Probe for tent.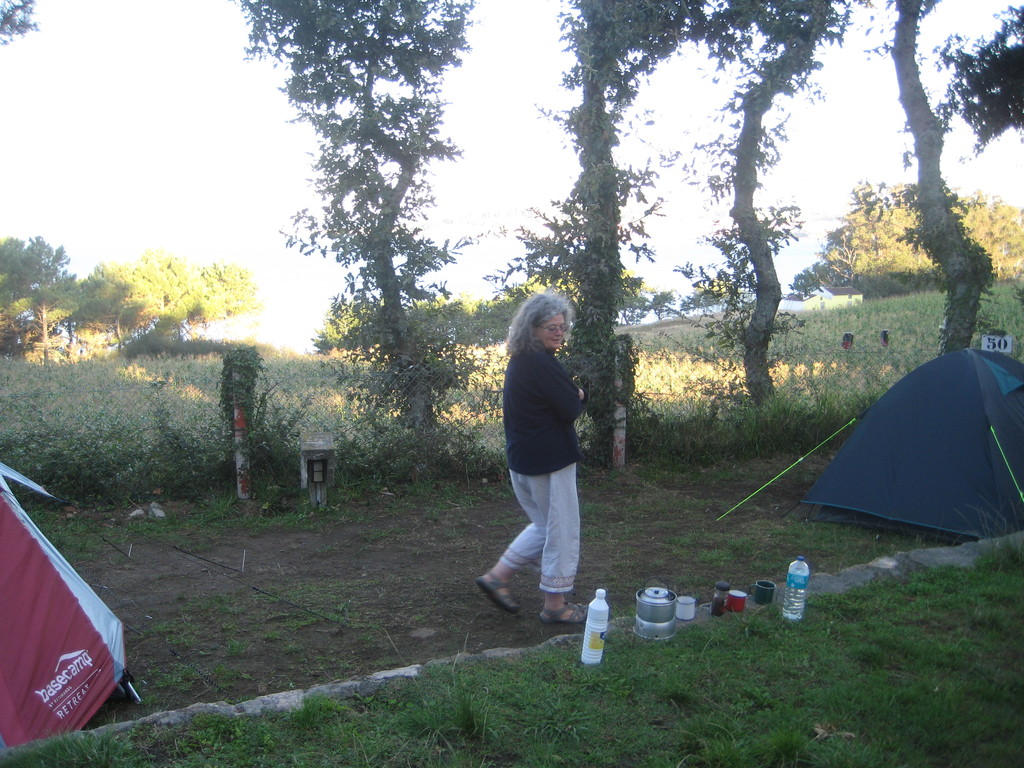
Probe result: locate(723, 339, 1023, 552).
